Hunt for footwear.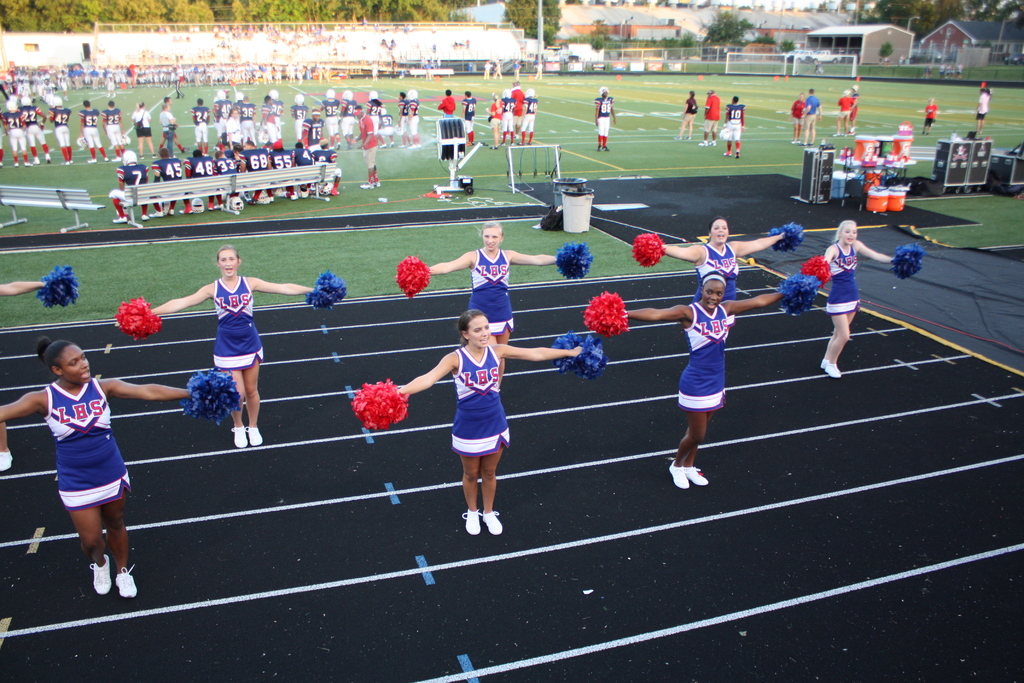
Hunted down at {"x1": 250, "y1": 424, "x2": 262, "y2": 447}.
